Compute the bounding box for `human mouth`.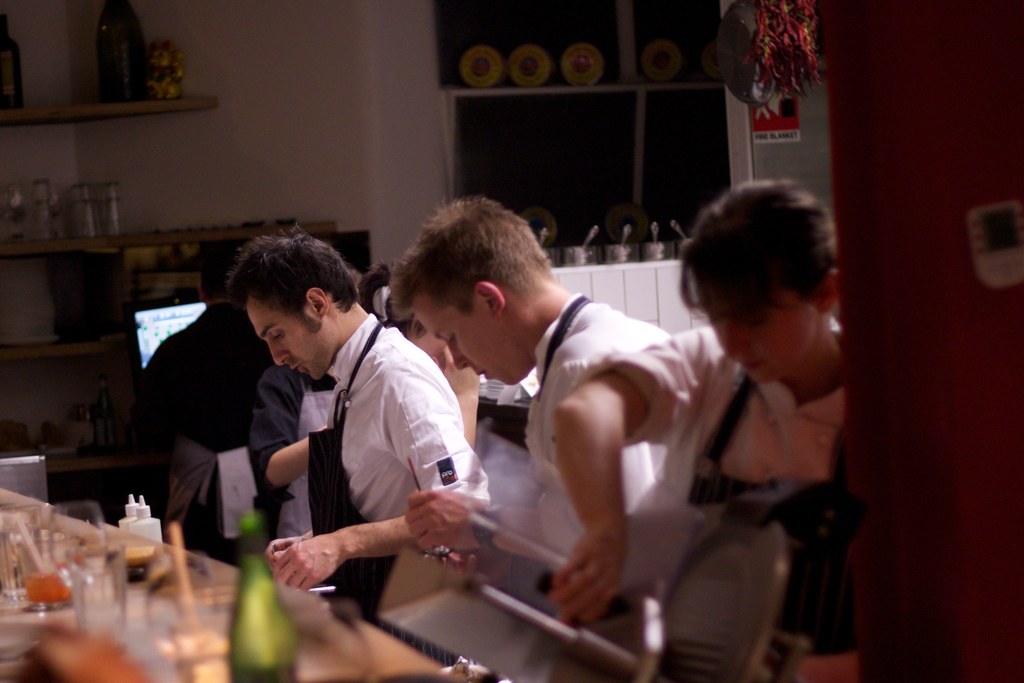
<region>477, 371, 488, 376</region>.
